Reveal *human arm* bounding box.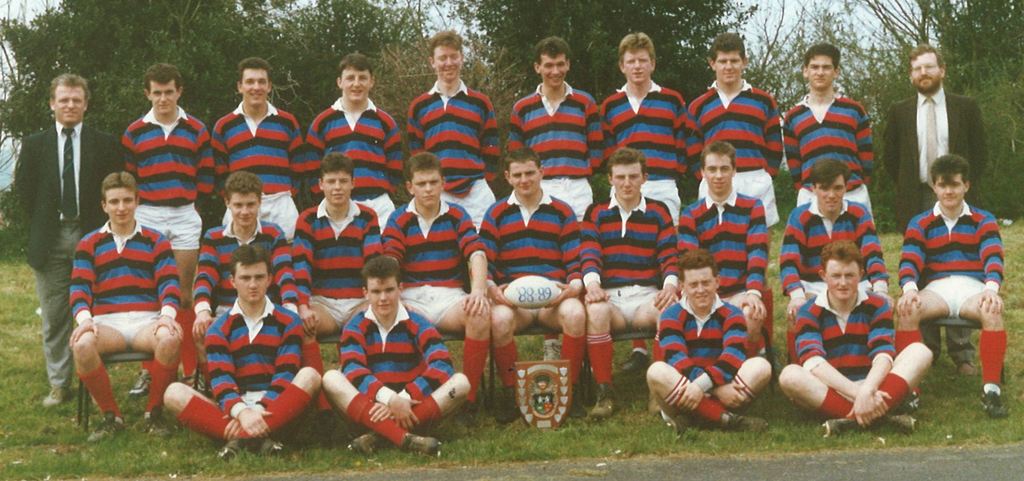
Revealed: locate(219, 308, 299, 444).
